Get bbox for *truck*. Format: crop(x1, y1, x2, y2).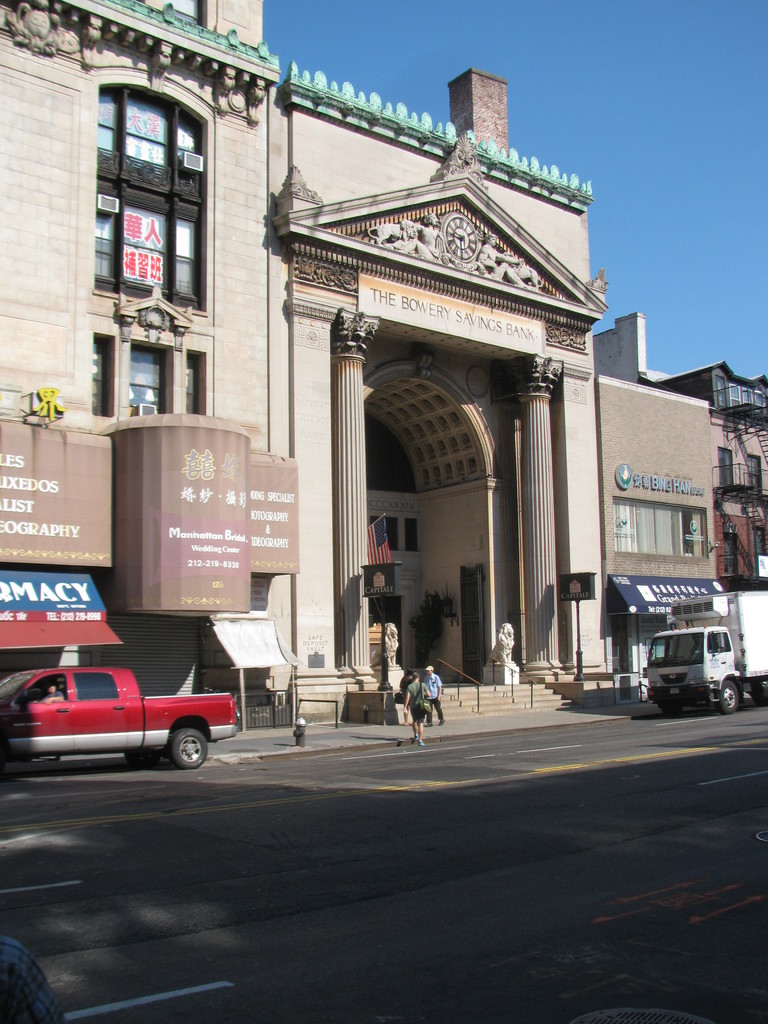
crop(18, 655, 237, 772).
